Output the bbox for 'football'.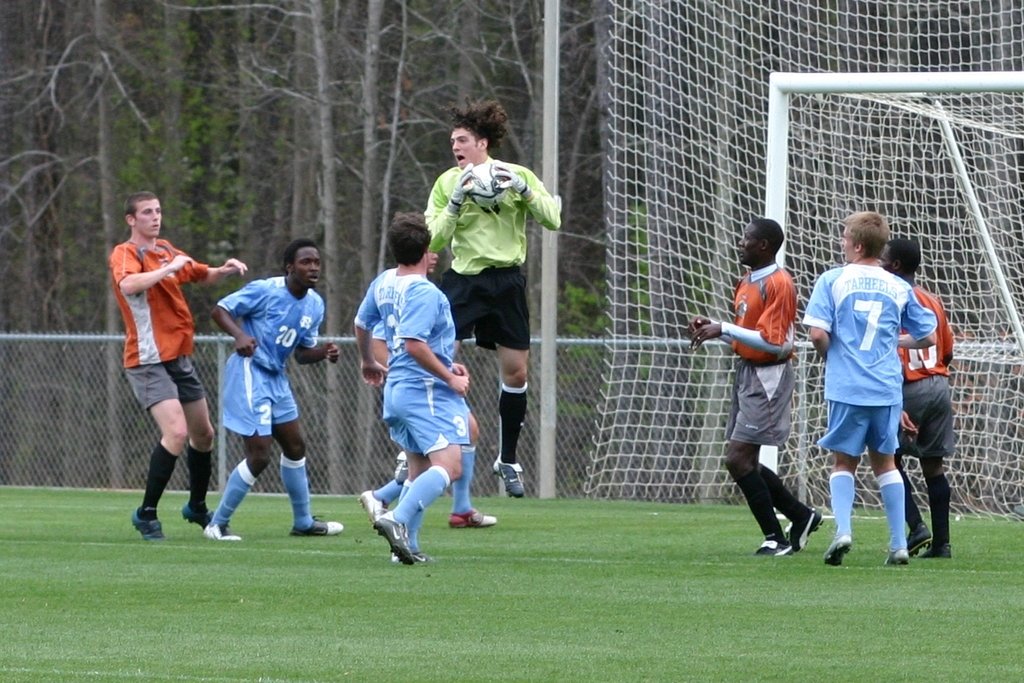
bbox(465, 163, 508, 206).
